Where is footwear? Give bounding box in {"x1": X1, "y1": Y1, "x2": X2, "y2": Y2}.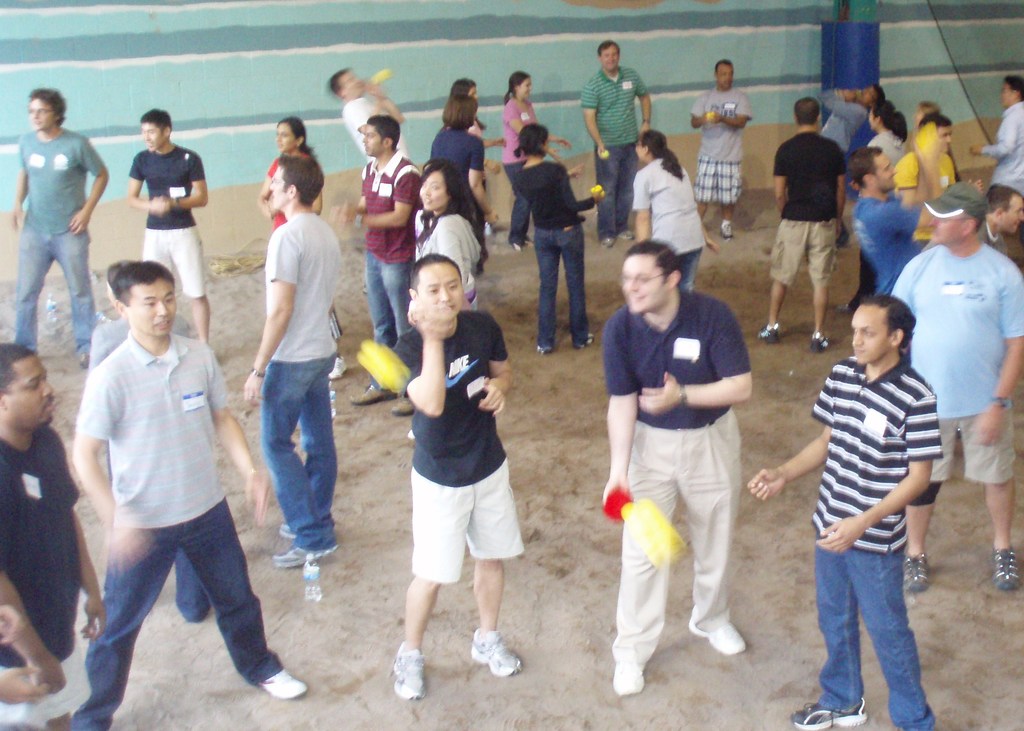
{"x1": 838, "y1": 303, "x2": 849, "y2": 315}.
